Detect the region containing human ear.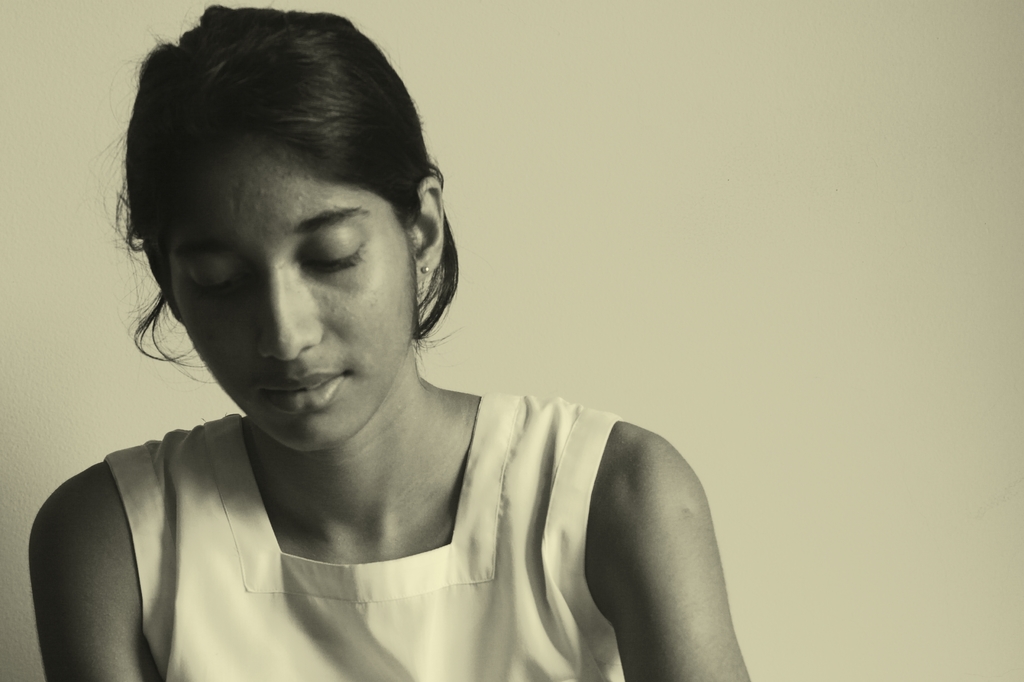
region(416, 173, 447, 283).
